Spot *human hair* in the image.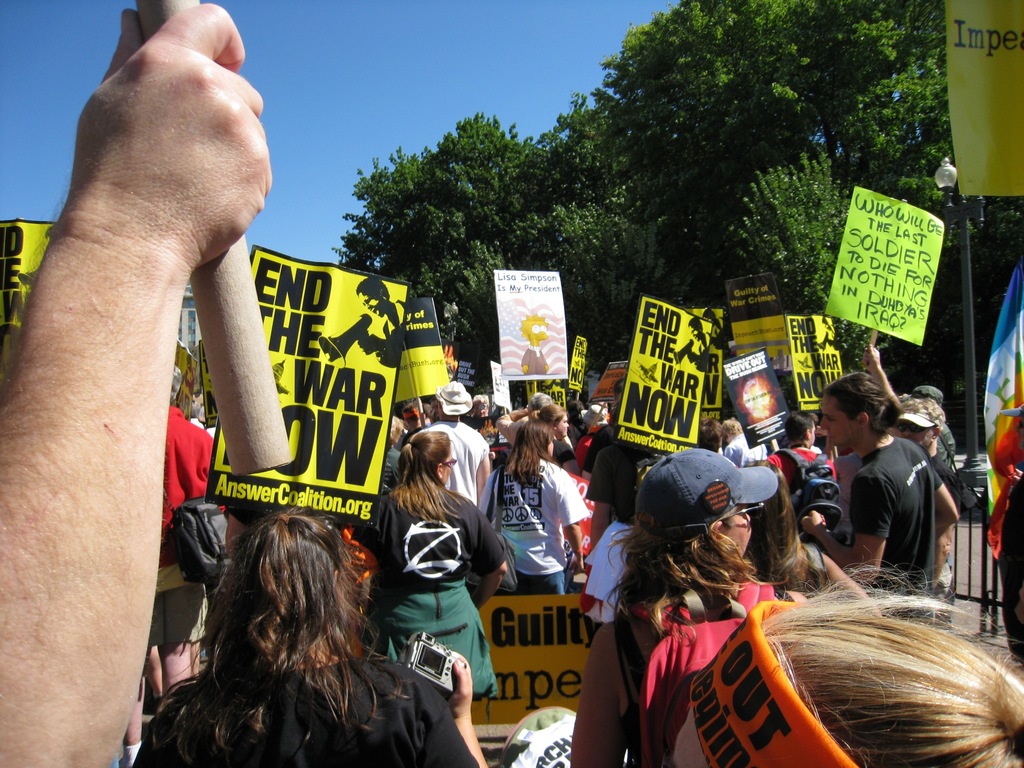
*human hair* found at 156,506,410,765.
